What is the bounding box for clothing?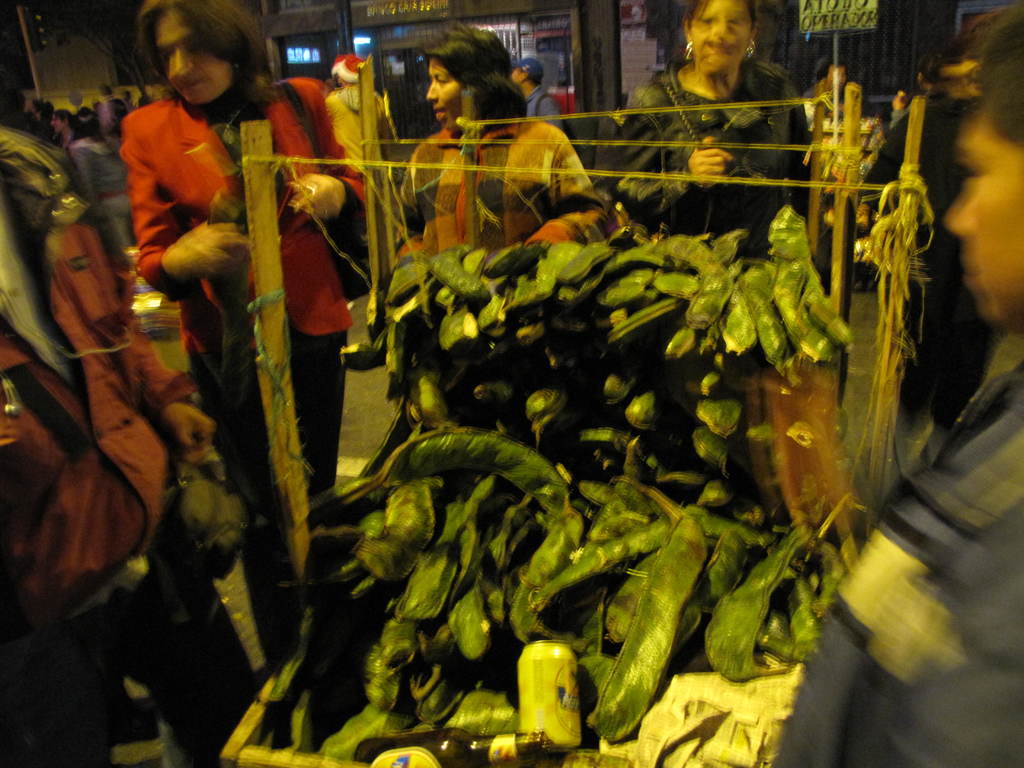
394/114/620/265.
